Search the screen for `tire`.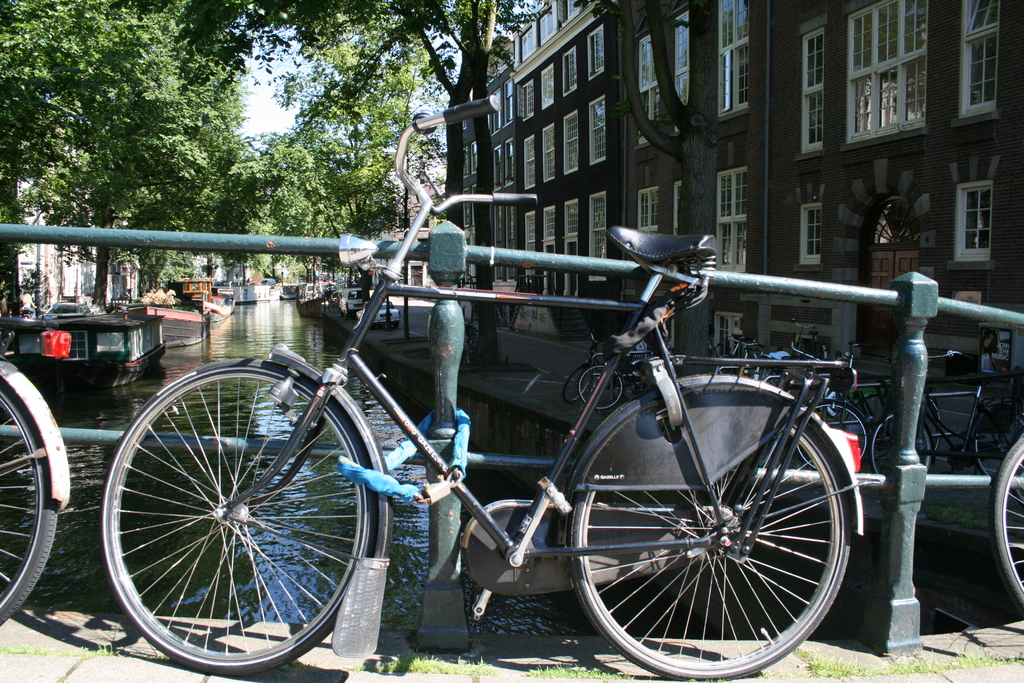
Found at [391,317,400,329].
